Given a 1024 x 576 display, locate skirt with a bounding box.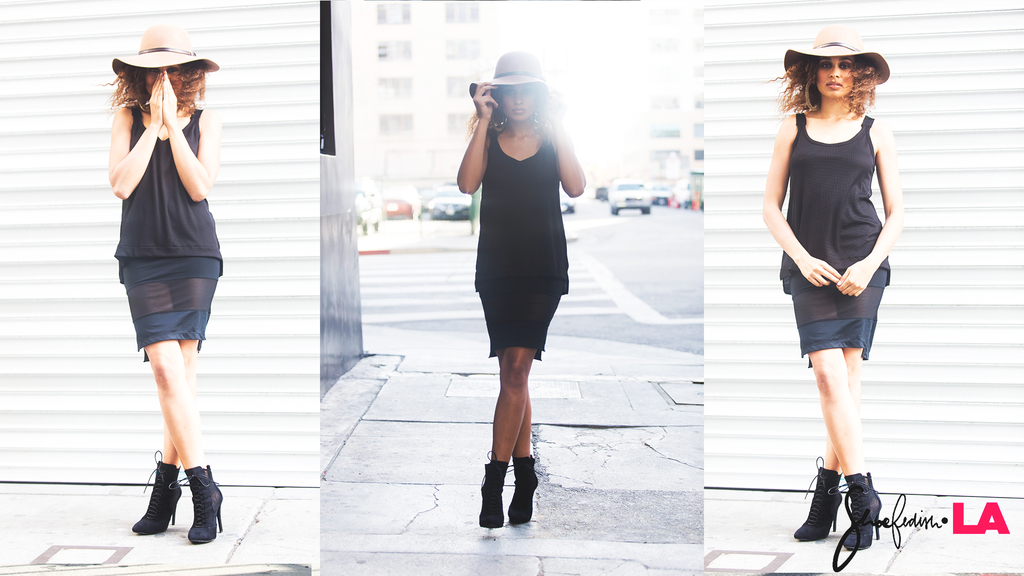
Located: select_region(120, 256, 220, 362).
